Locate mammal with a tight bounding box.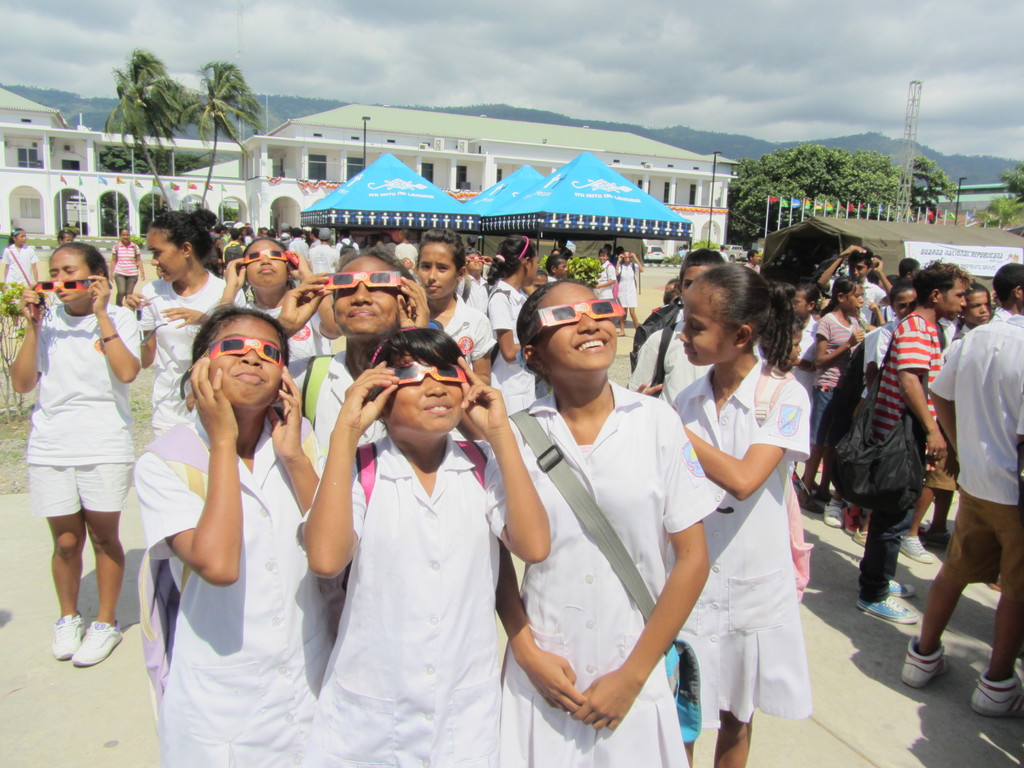
(495, 278, 724, 767).
